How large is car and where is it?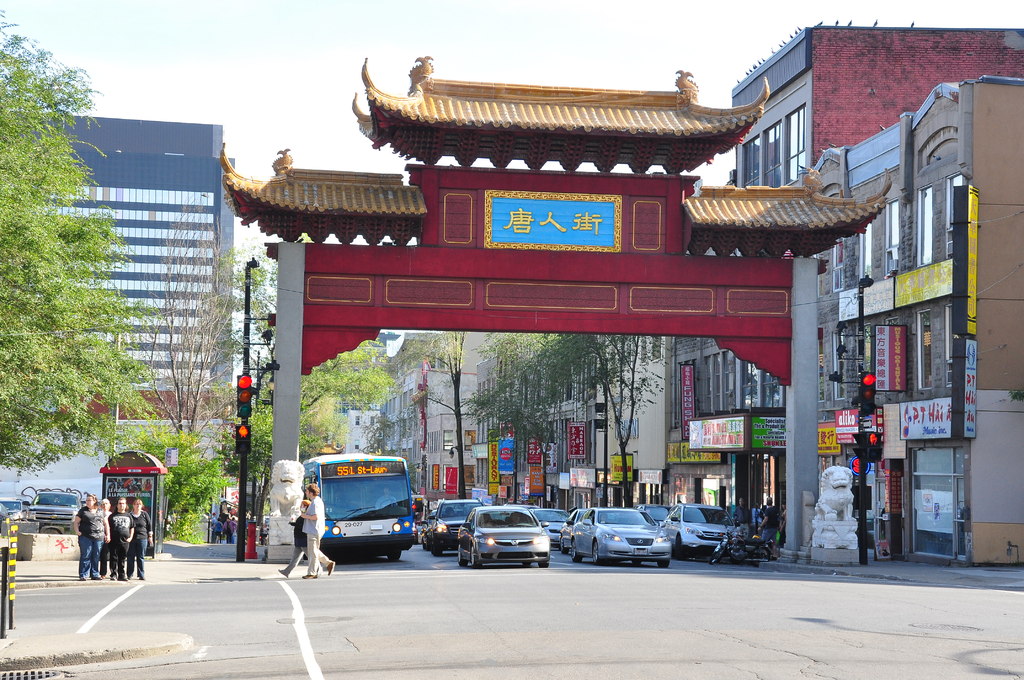
Bounding box: bbox=(426, 498, 495, 555).
